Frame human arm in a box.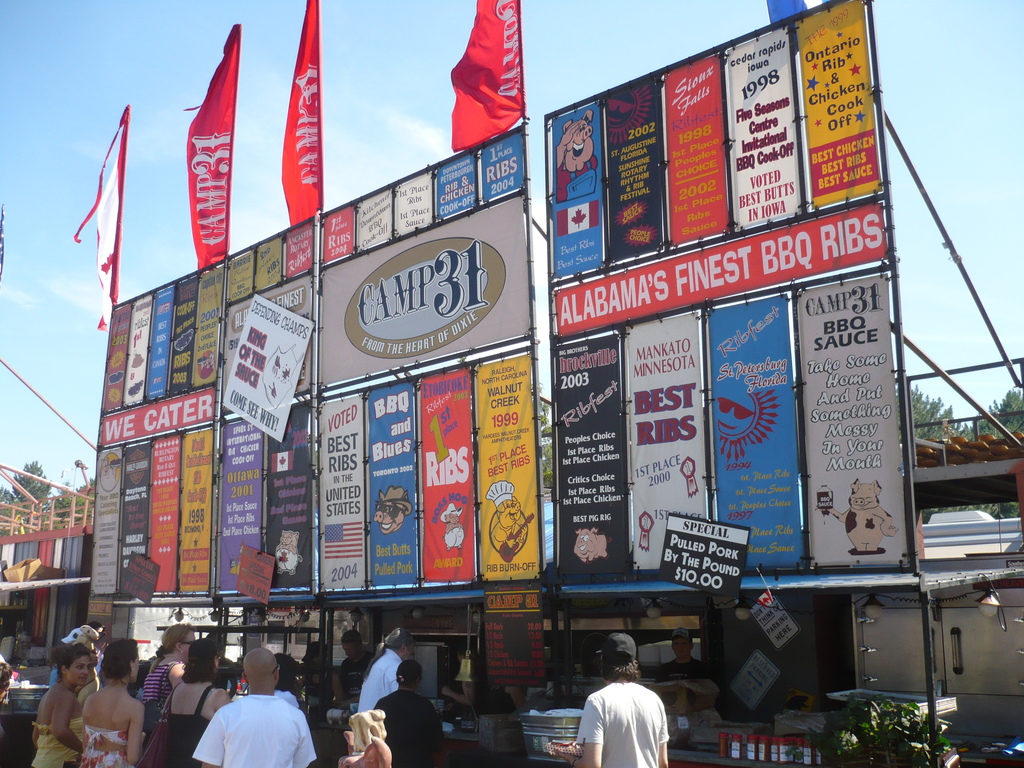
<region>28, 714, 40, 745</region>.
